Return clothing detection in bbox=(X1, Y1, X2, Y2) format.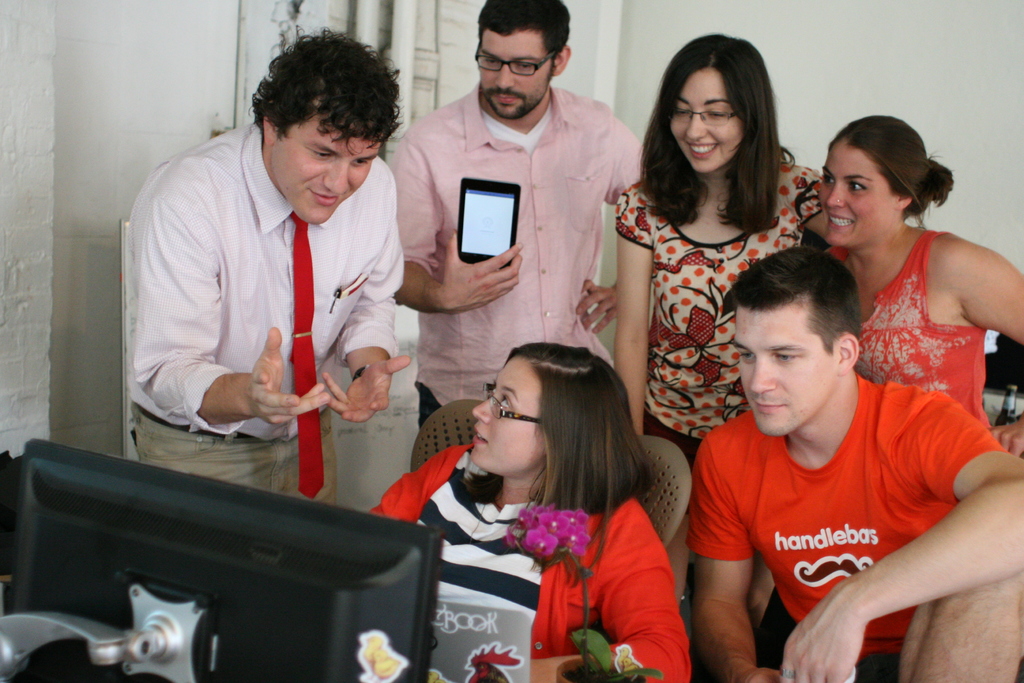
bbox=(127, 95, 421, 490).
